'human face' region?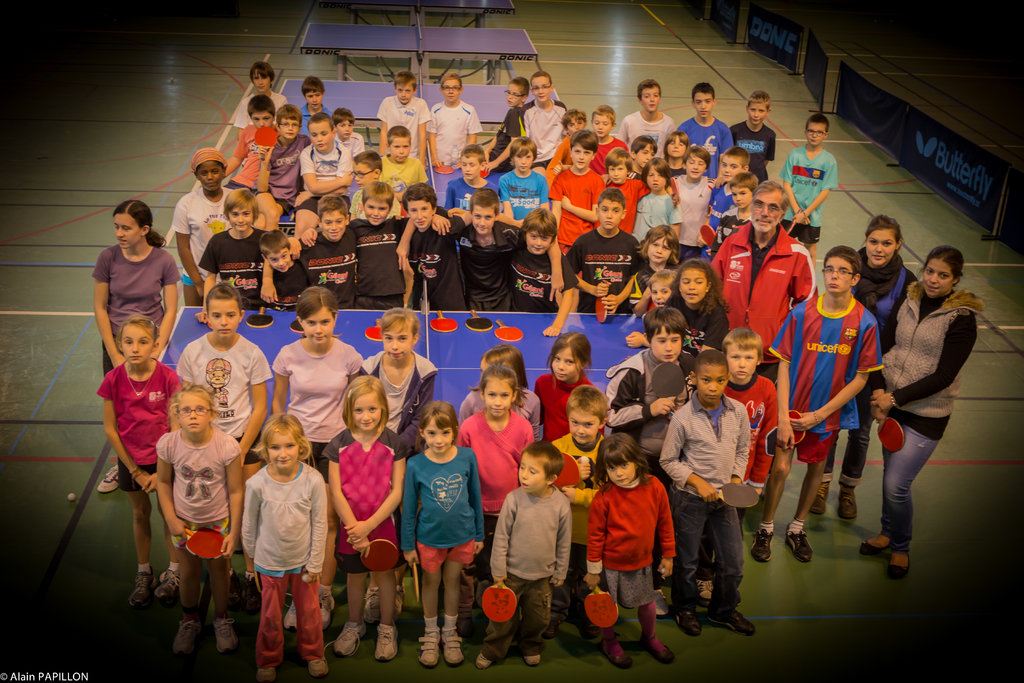
bbox(565, 401, 599, 447)
